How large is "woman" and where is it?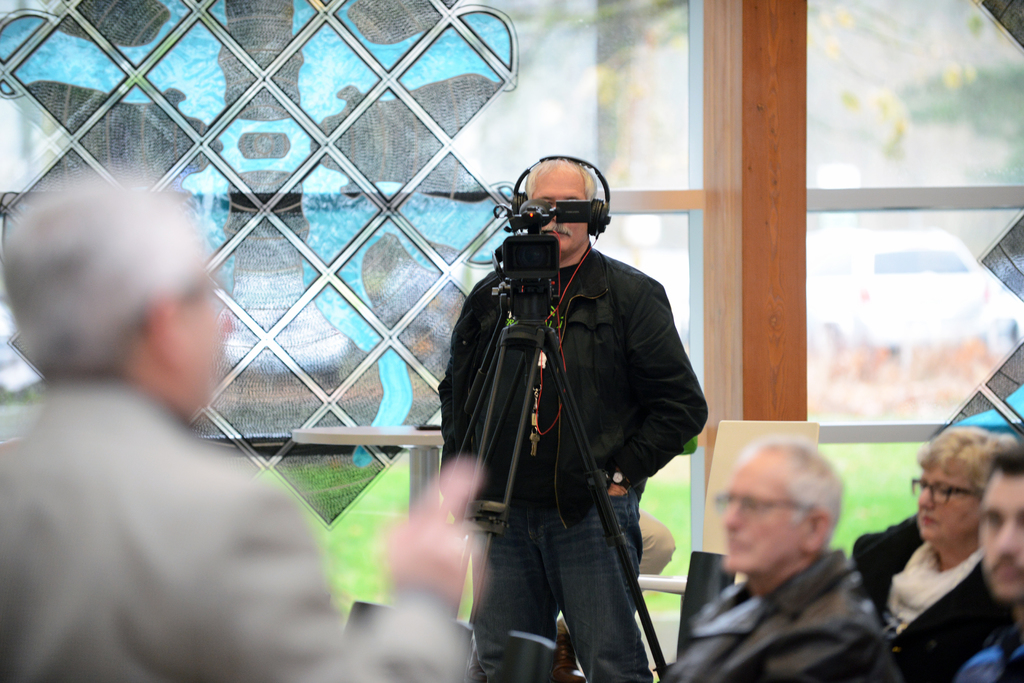
Bounding box: [871,432,1023,679].
